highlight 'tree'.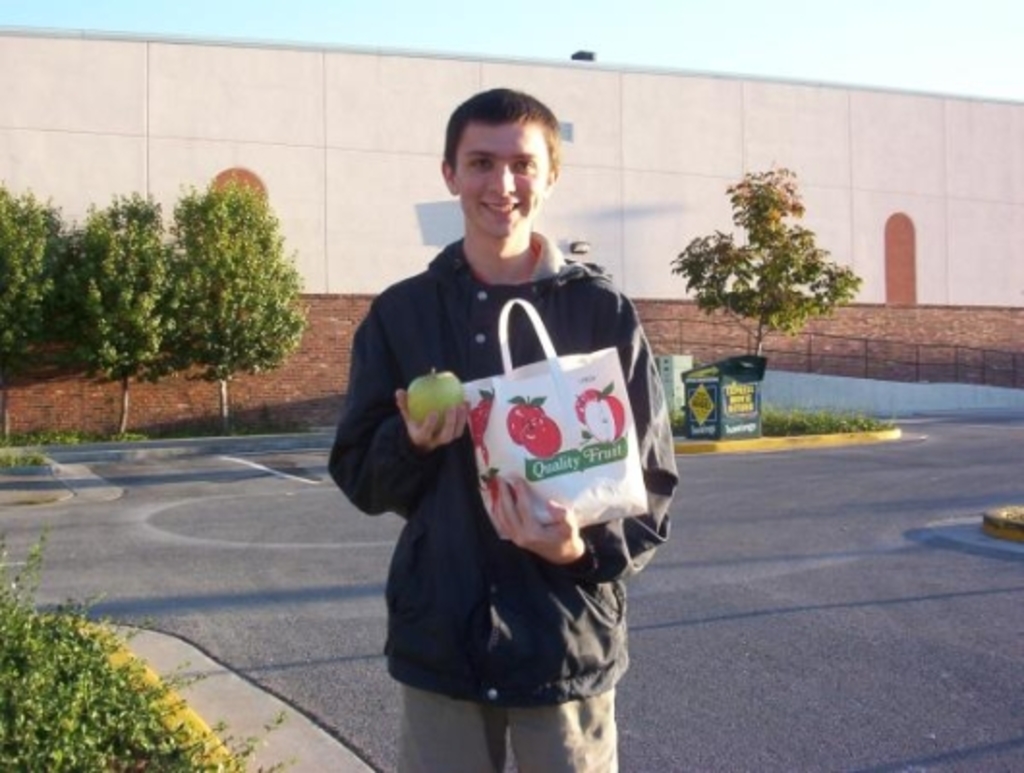
Highlighted region: pyautogui.locateOnScreen(0, 178, 68, 443).
